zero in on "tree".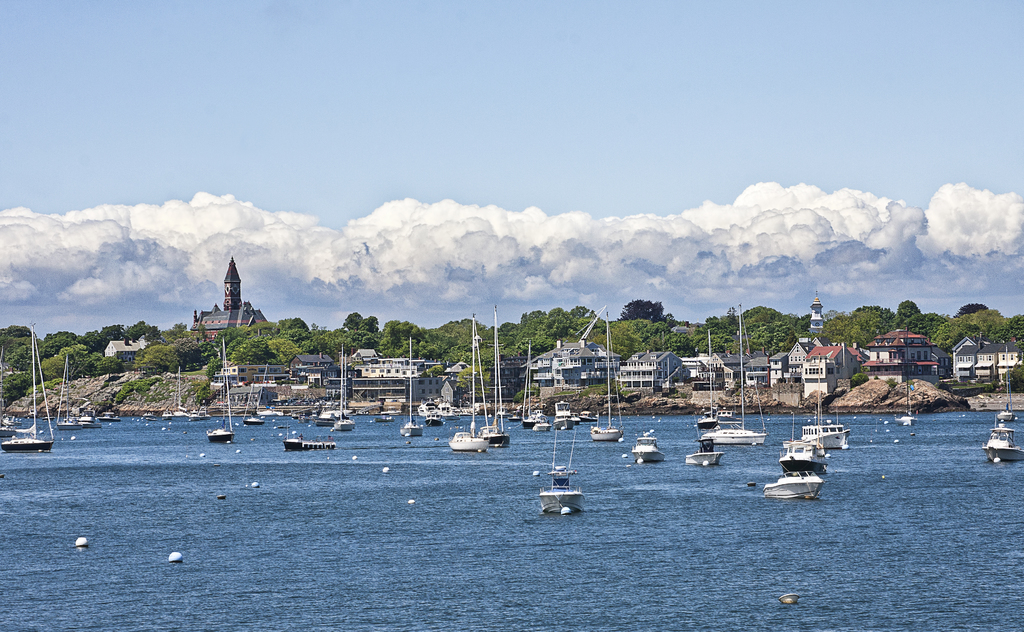
Zeroed in: rect(607, 319, 662, 358).
